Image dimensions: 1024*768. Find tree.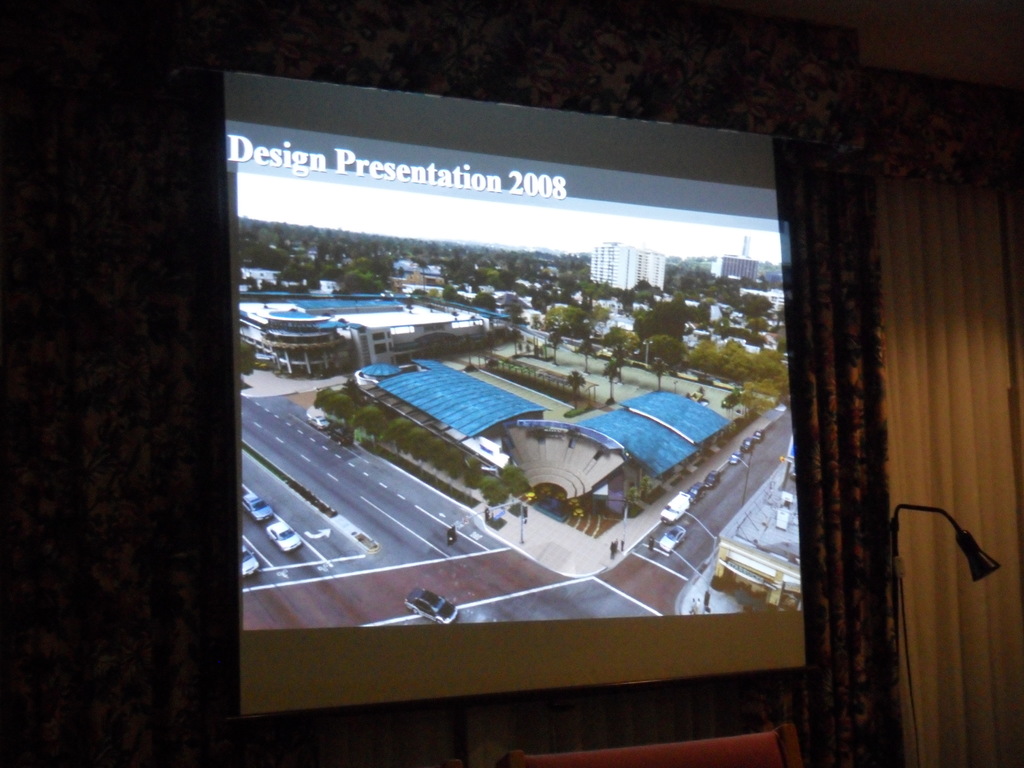
box(575, 342, 594, 372).
